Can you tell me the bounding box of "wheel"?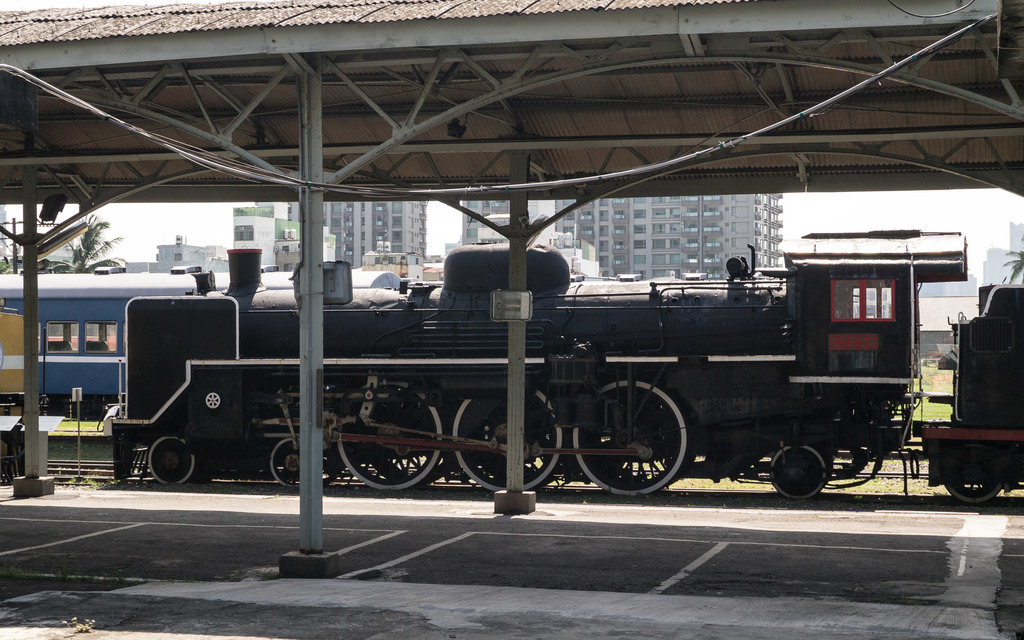
bbox=[454, 390, 561, 492].
